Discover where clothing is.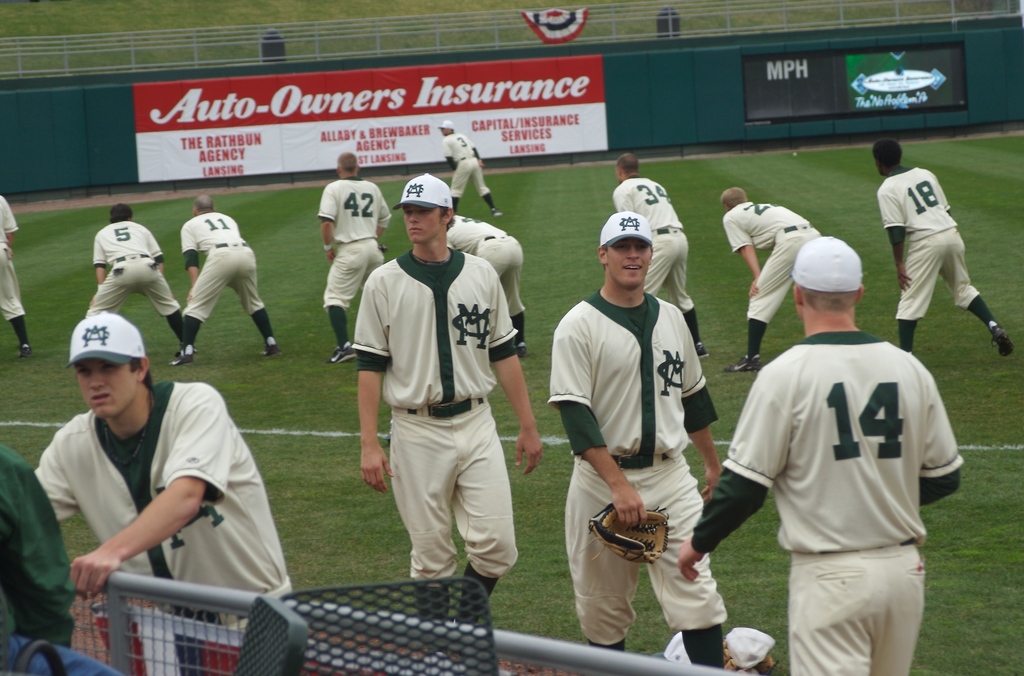
Discovered at (689,326,959,675).
